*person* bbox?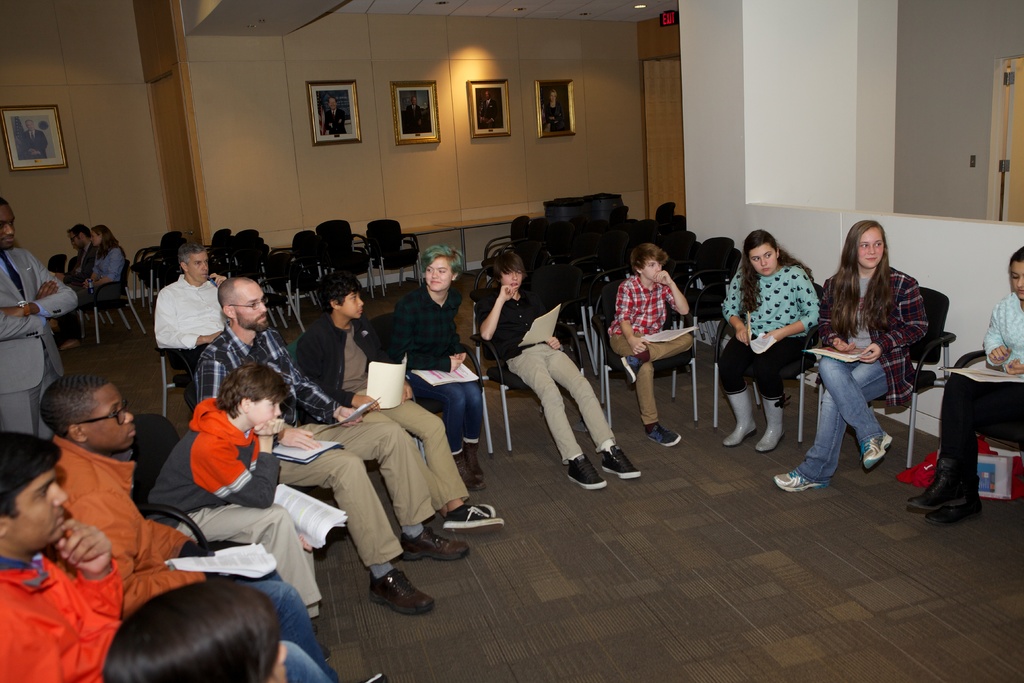
x1=596, y1=235, x2=697, y2=450
